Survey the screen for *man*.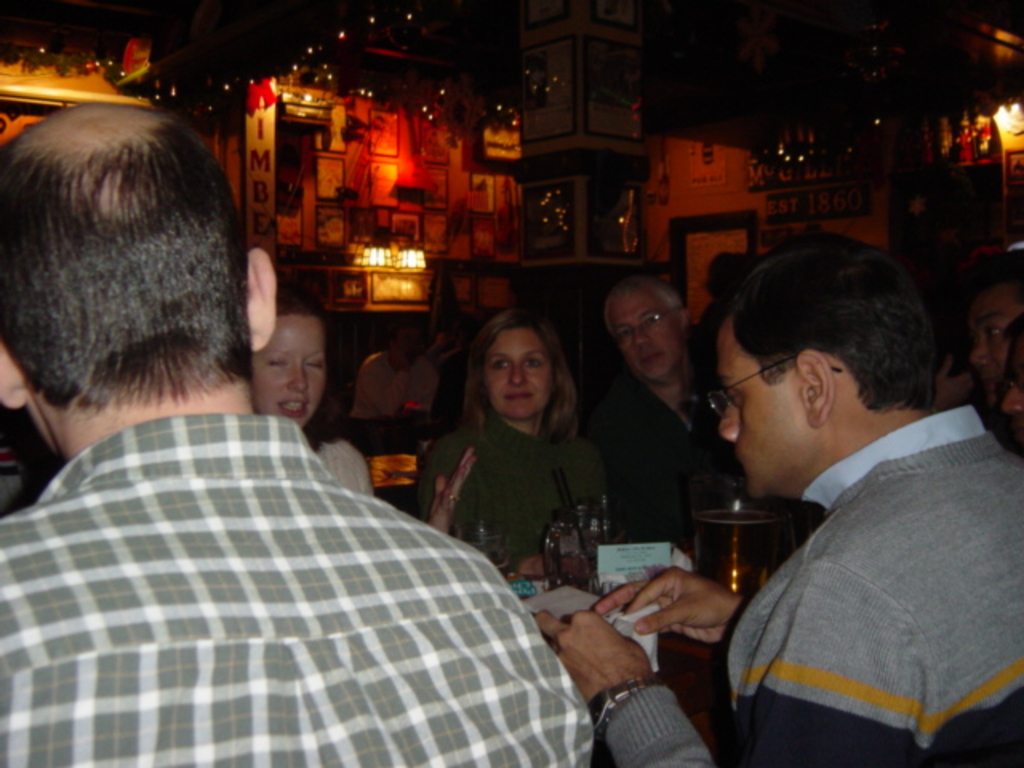
Survey found: [x1=600, y1=282, x2=720, y2=536].
